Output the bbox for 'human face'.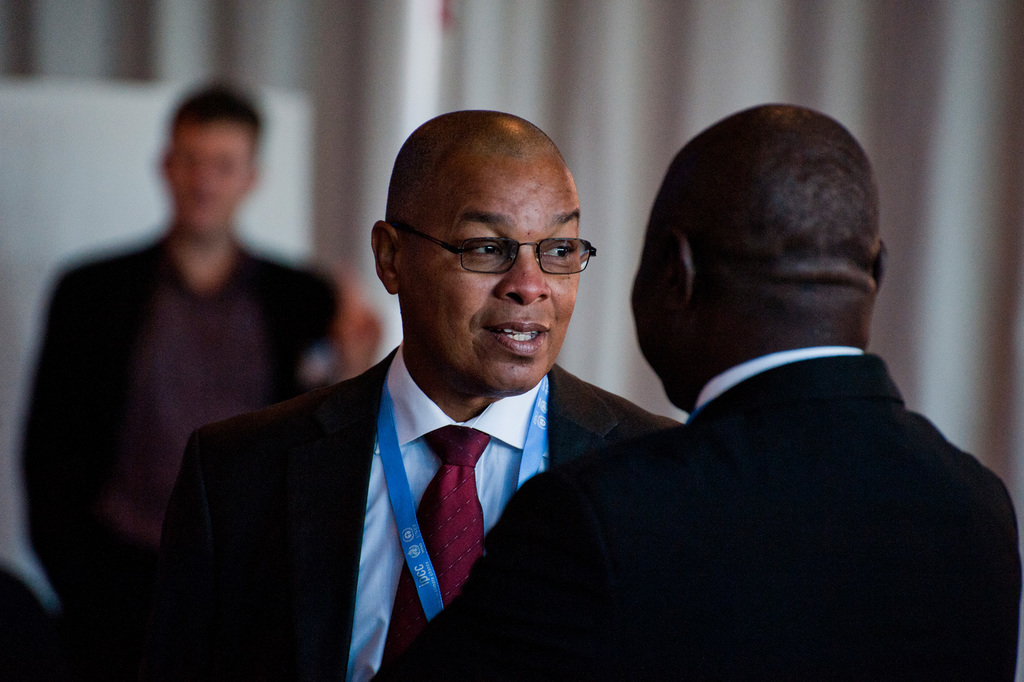
<region>630, 211, 680, 410</region>.
